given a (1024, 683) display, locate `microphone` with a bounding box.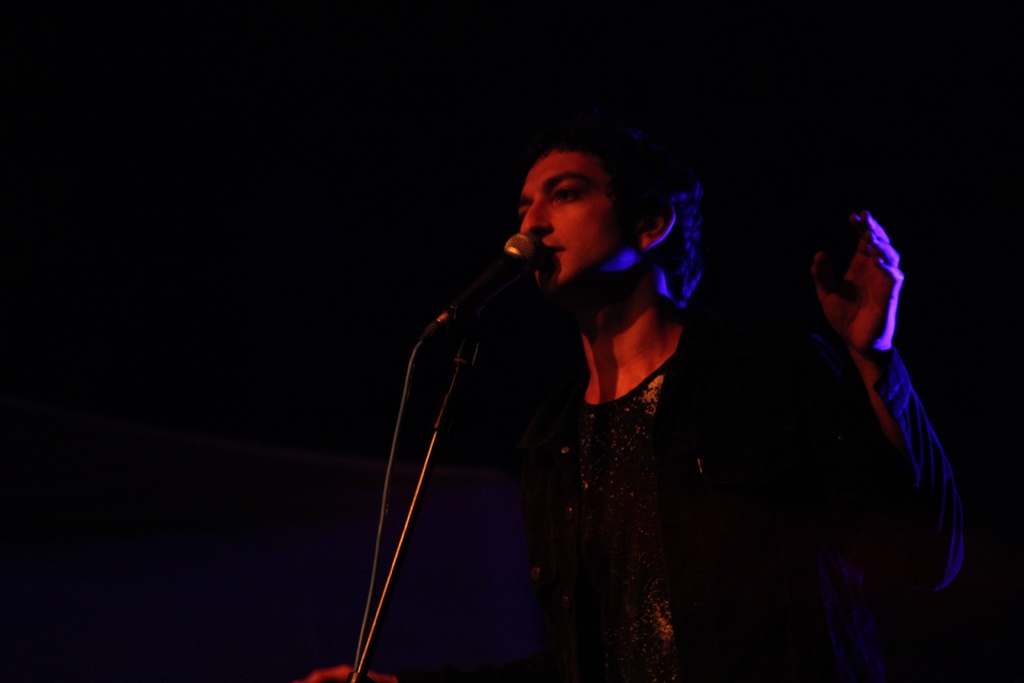
Located: {"left": 458, "top": 245, "right": 551, "bottom": 325}.
